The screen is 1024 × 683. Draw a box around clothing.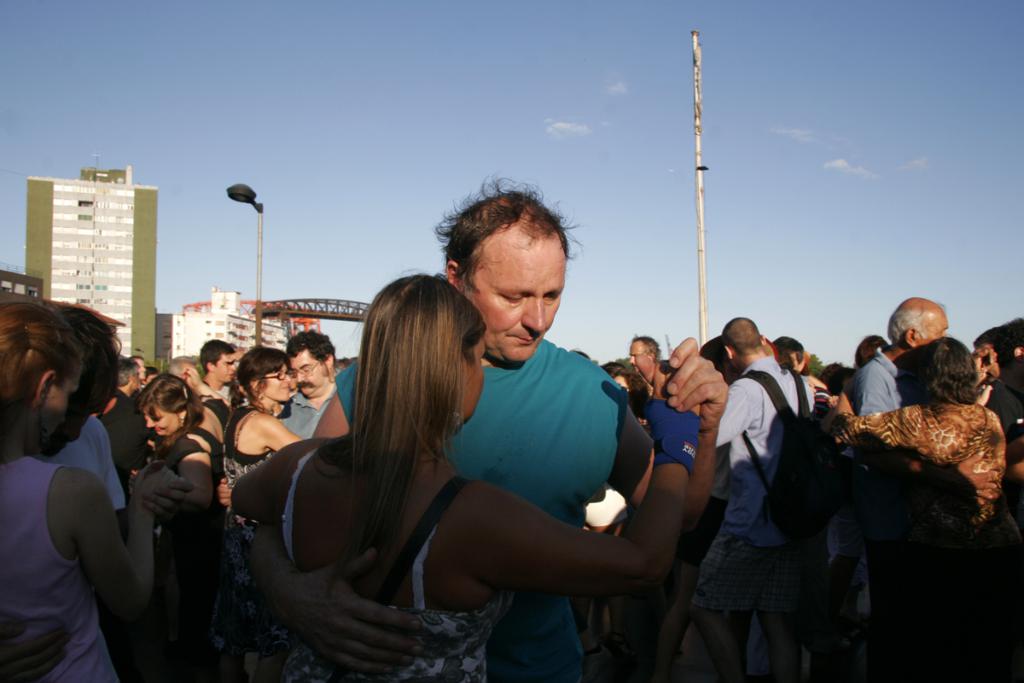
region(1, 455, 128, 682).
